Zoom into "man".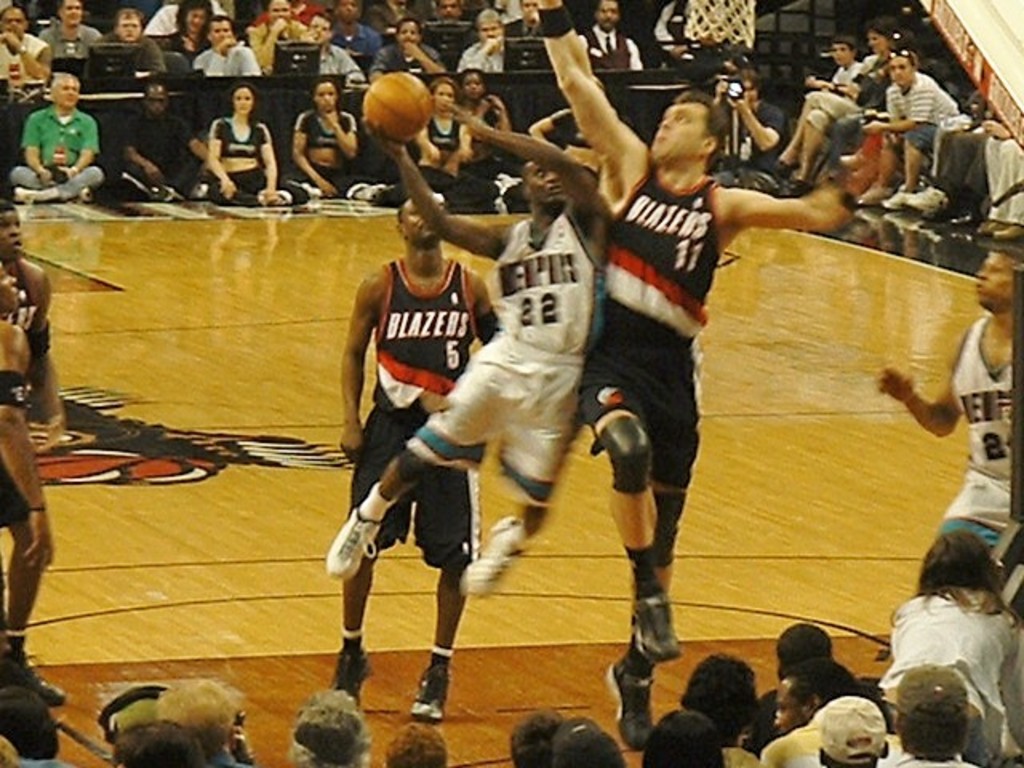
Zoom target: [304, 14, 368, 82].
